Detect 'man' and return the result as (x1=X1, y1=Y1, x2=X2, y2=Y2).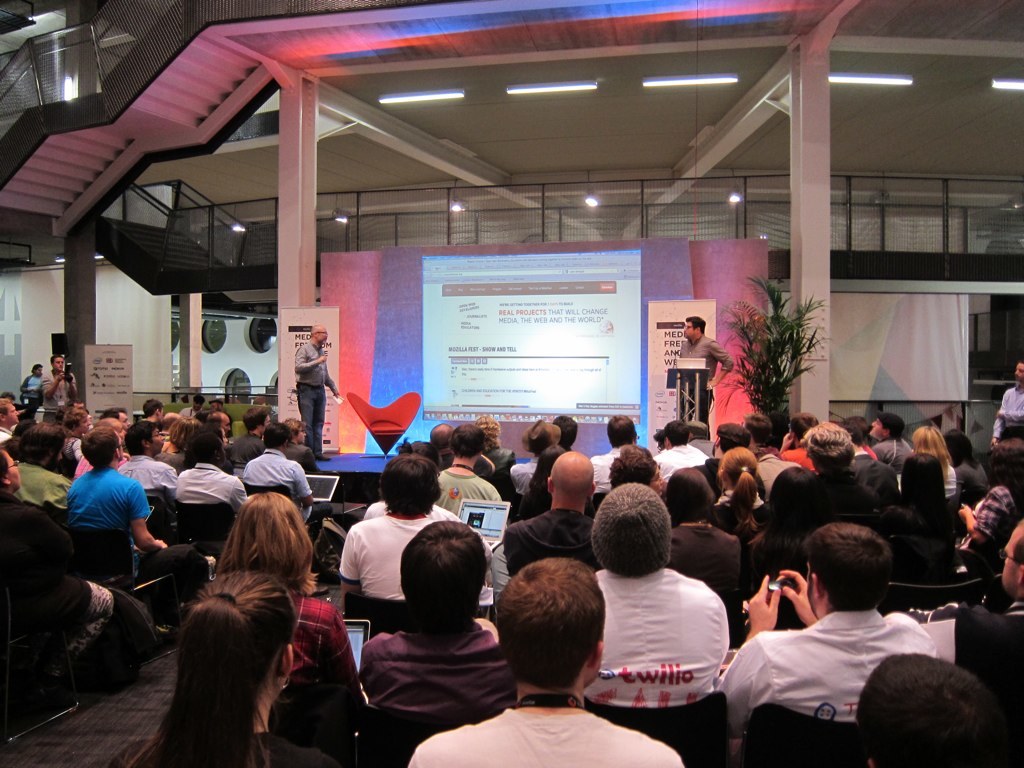
(x1=670, y1=316, x2=736, y2=441).
